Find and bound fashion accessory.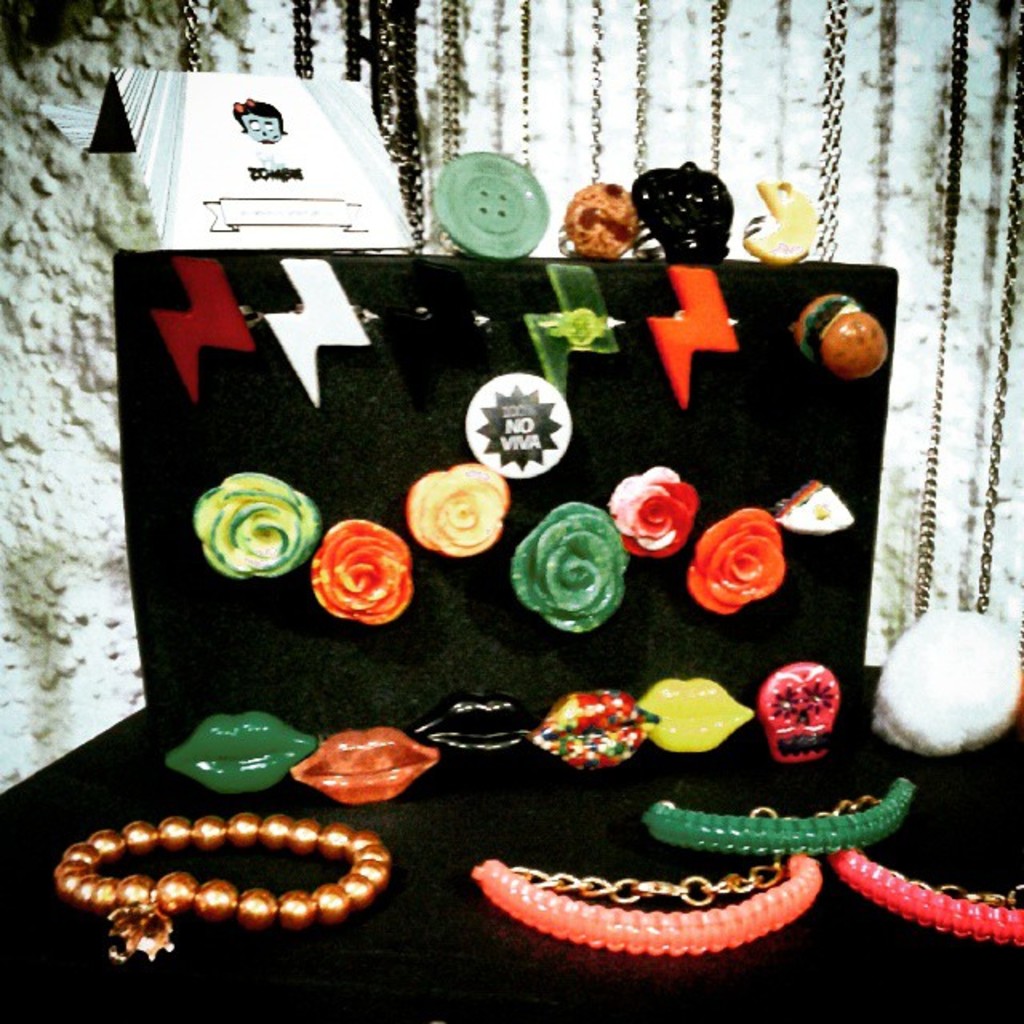
Bound: [x1=646, y1=264, x2=739, y2=406].
